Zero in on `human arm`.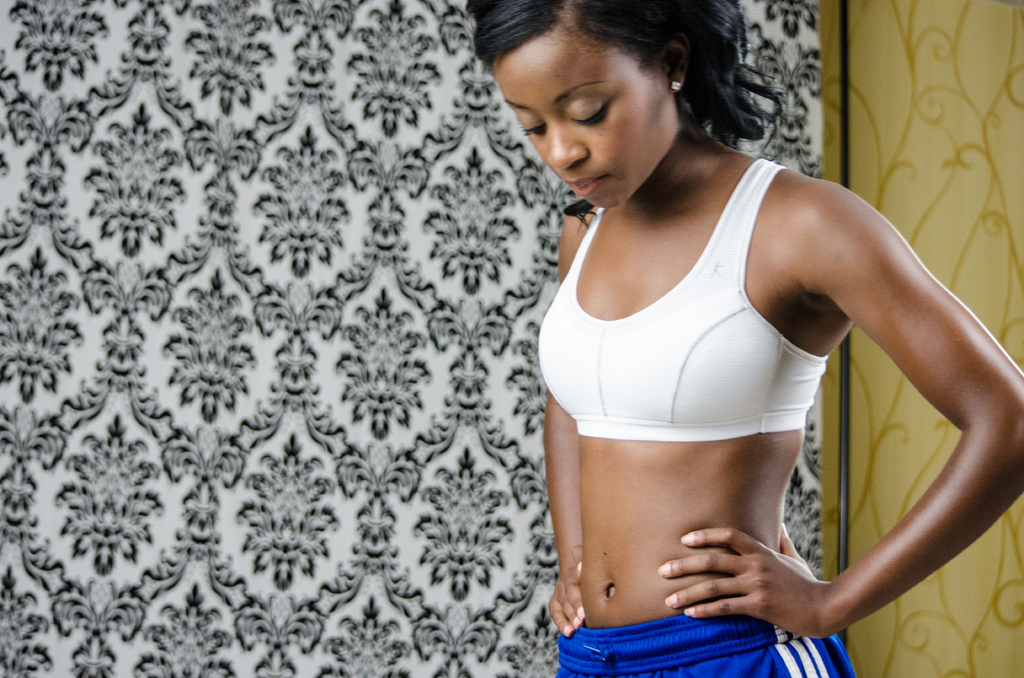
Zeroed in: 539:202:593:643.
